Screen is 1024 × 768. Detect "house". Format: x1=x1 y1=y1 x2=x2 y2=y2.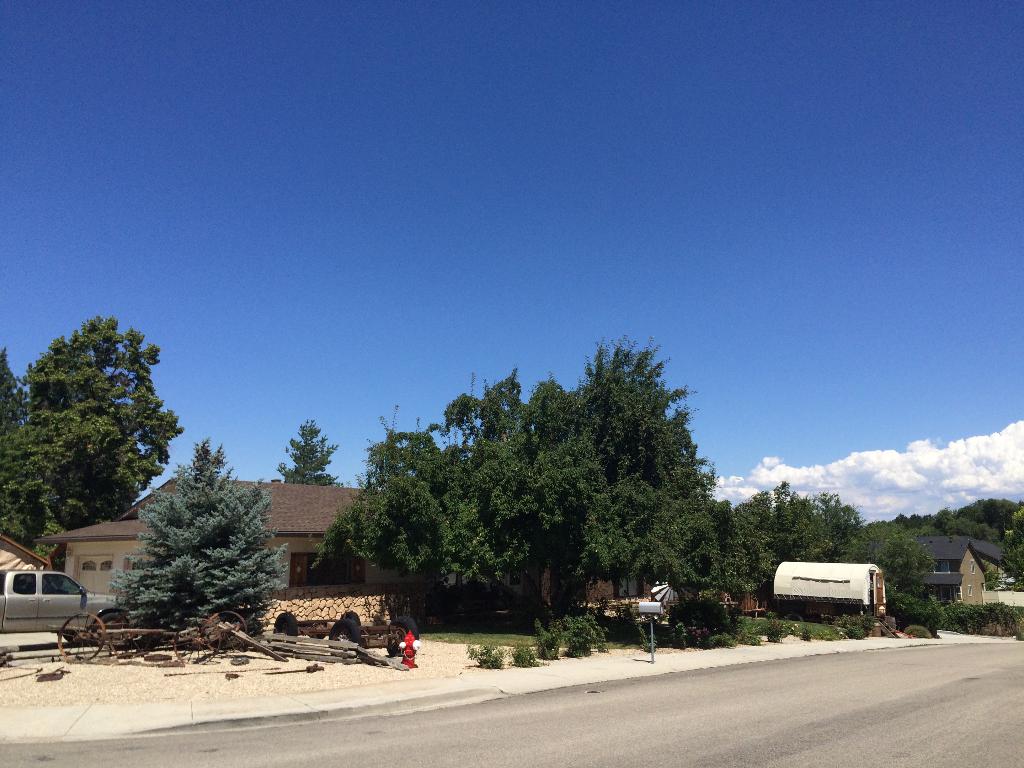
x1=572 y1=571 x2=658 y2=605.
